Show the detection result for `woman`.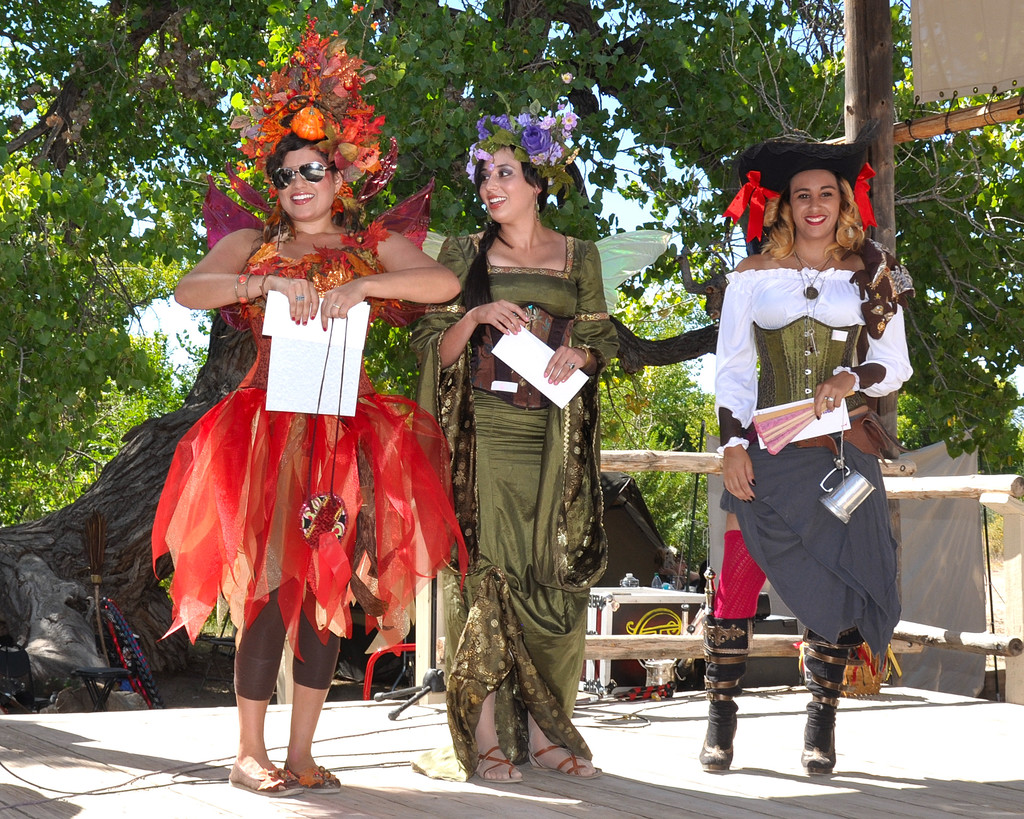
{"left": 697, "top": 139, "right": 898, "bottom": 791}.
